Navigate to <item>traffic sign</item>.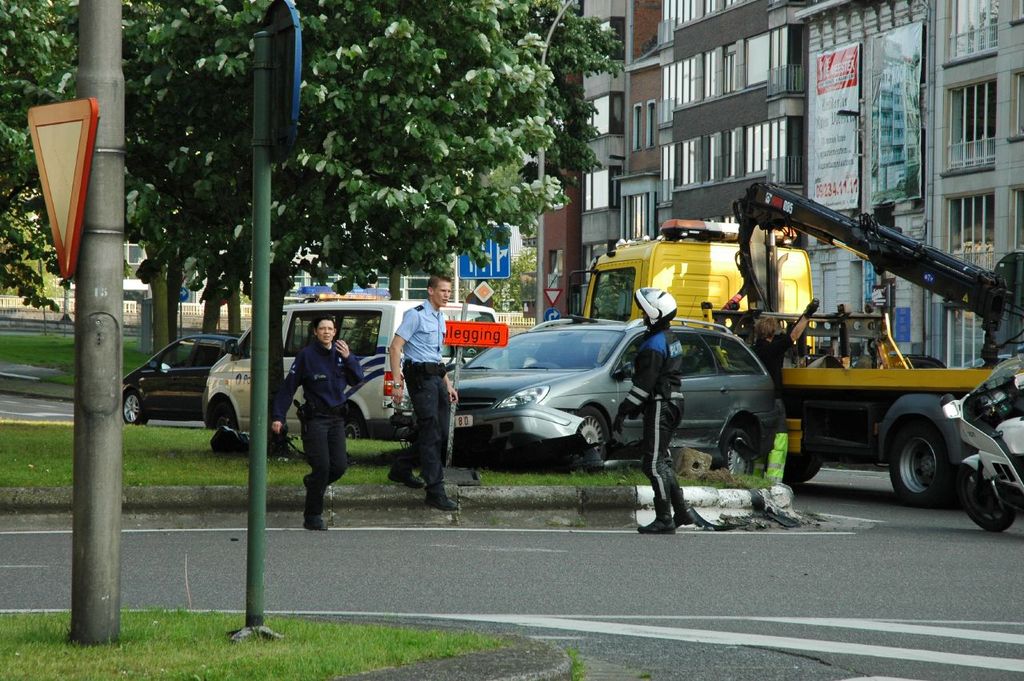
Navigation target: <bbox>544, 287, 560, 303</bbox>.
